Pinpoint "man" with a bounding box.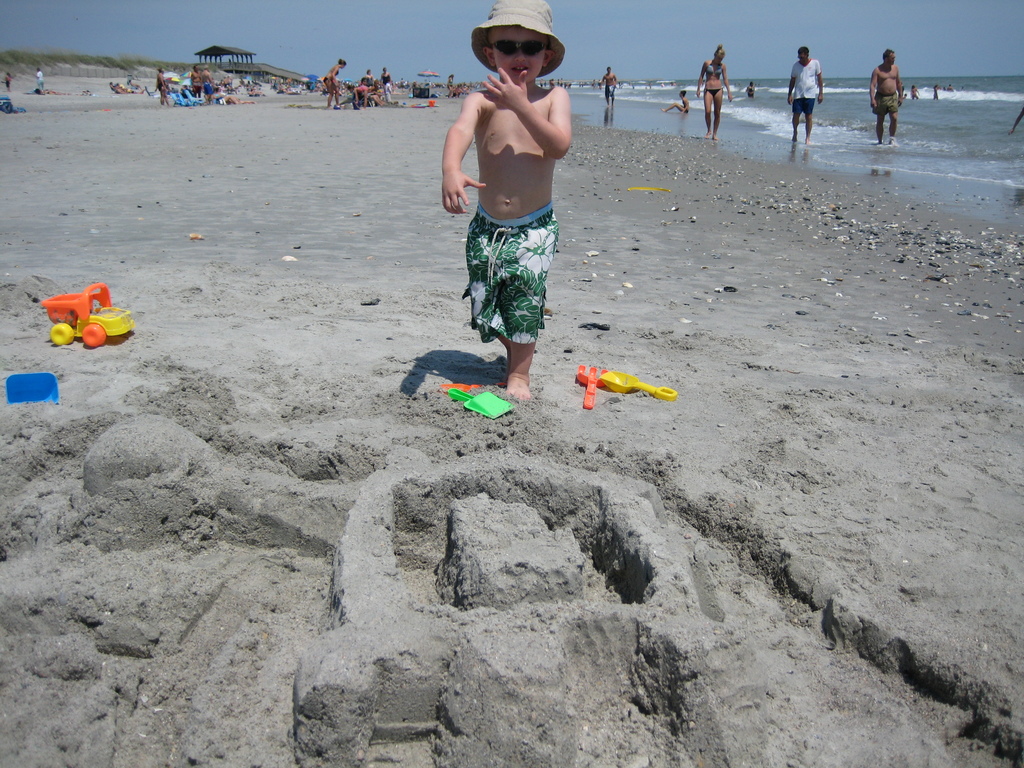
{"left": 192, "top": 65, "right": 204, "bottom": 97}.
